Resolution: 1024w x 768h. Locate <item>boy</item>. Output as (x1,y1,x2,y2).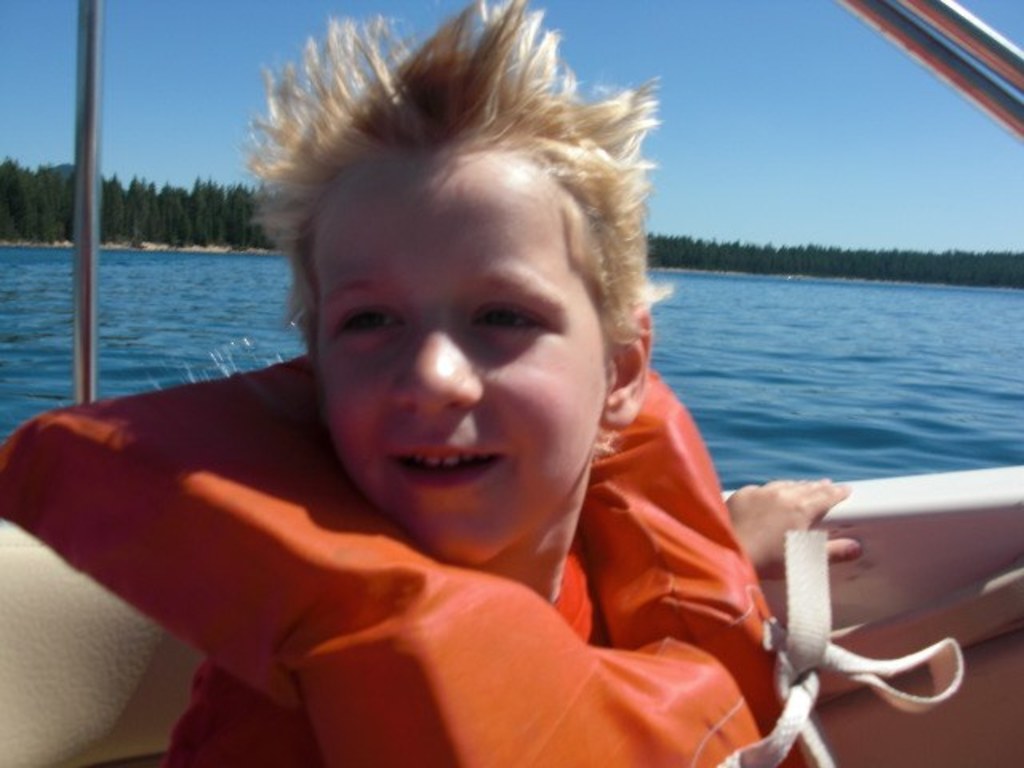
(117,21,840,763).
